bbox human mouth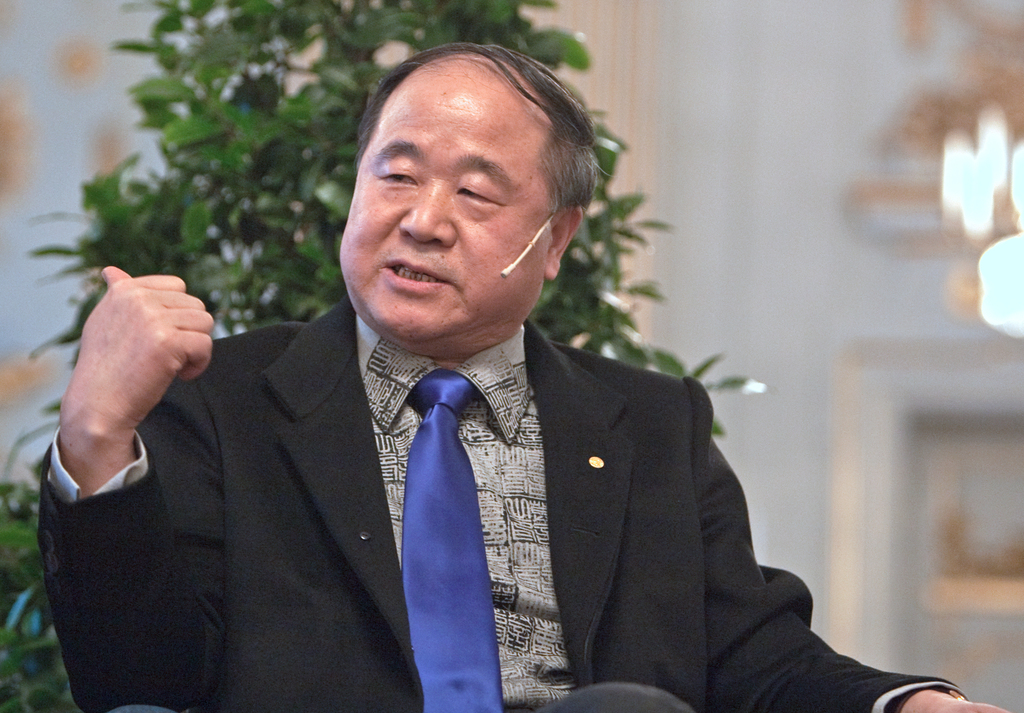
x1=381, y1=256, x2=456, y2=293
